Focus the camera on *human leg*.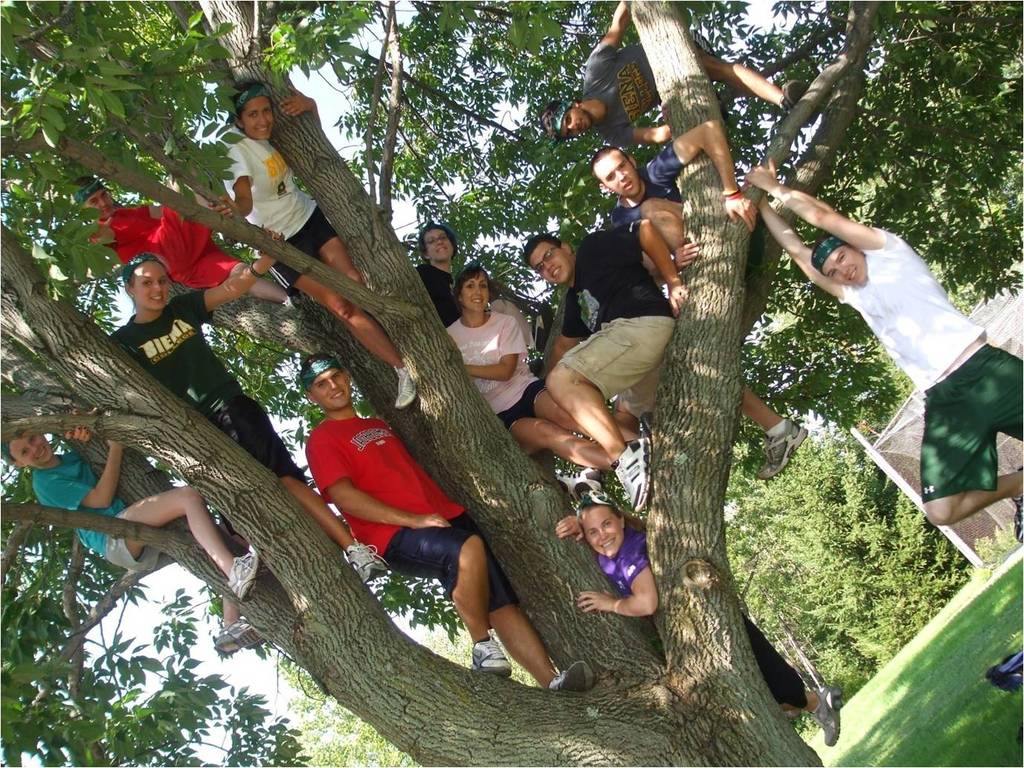
Focus region: pyautogui.locateOnScreen(611, 358, 663, 420).
